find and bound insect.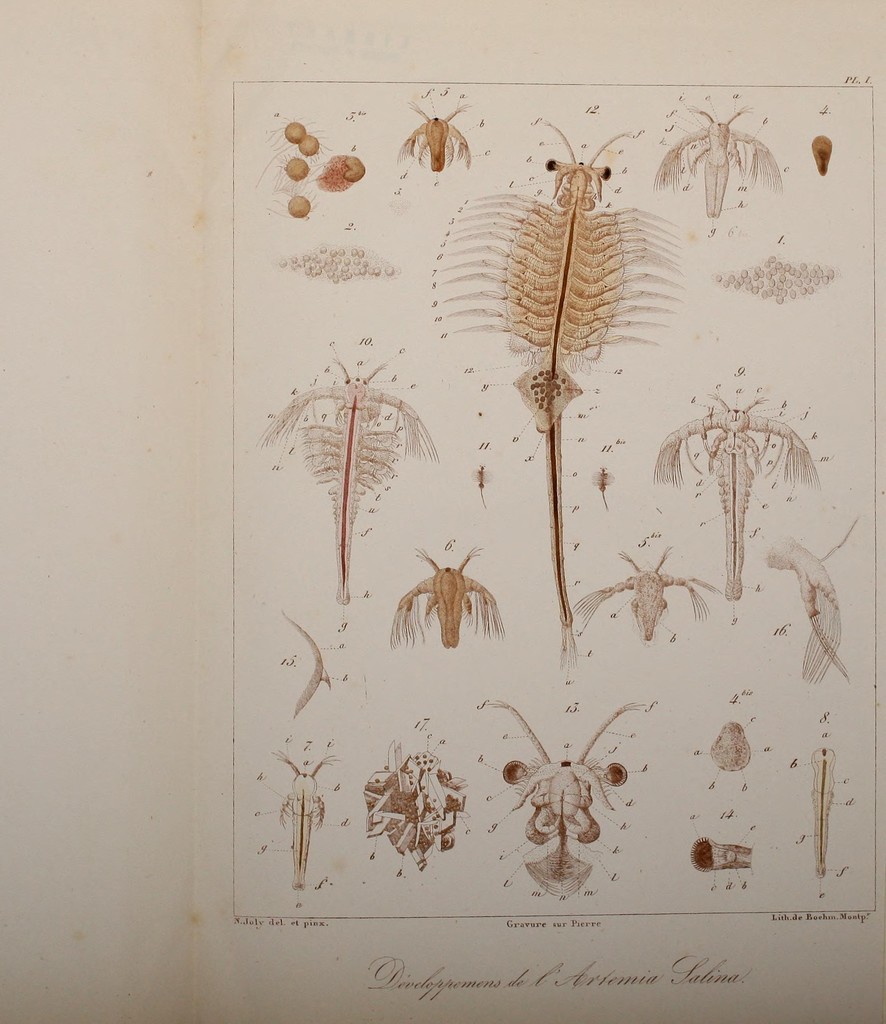
Bound: x1=275 y1=758 x2=334 y2=895.
